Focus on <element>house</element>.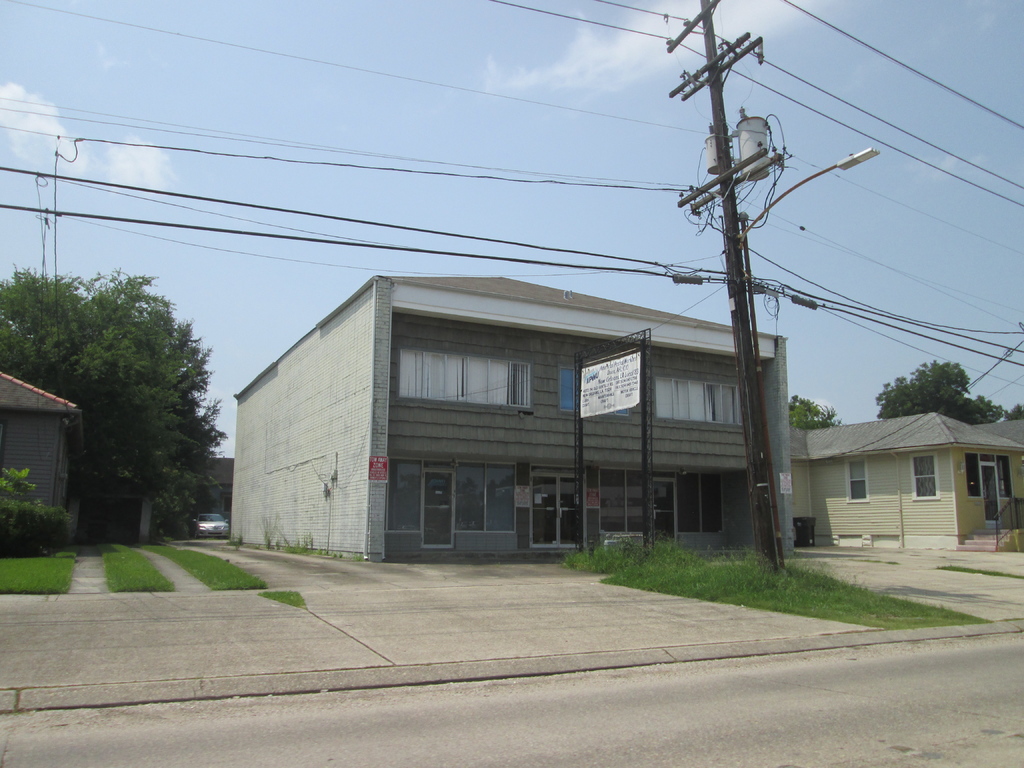
Focused at x1=242, y1=257, x2=825, y2=575.
